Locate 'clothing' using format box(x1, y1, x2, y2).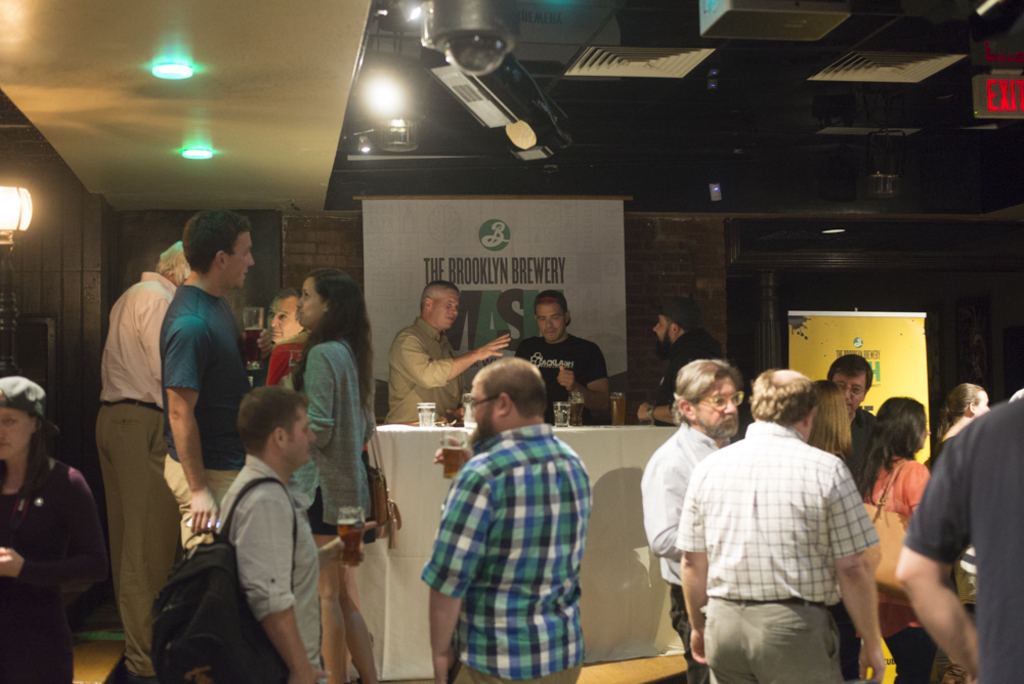
box(509, 329, 612, 414).
